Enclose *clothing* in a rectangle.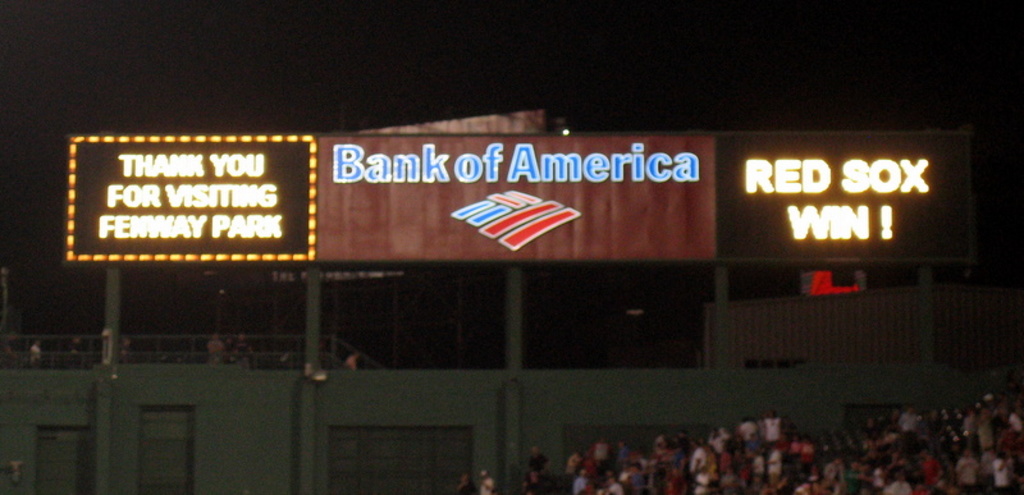
{"x1": 557, "y1": 416, "x2": 756, "y2": 494}.
